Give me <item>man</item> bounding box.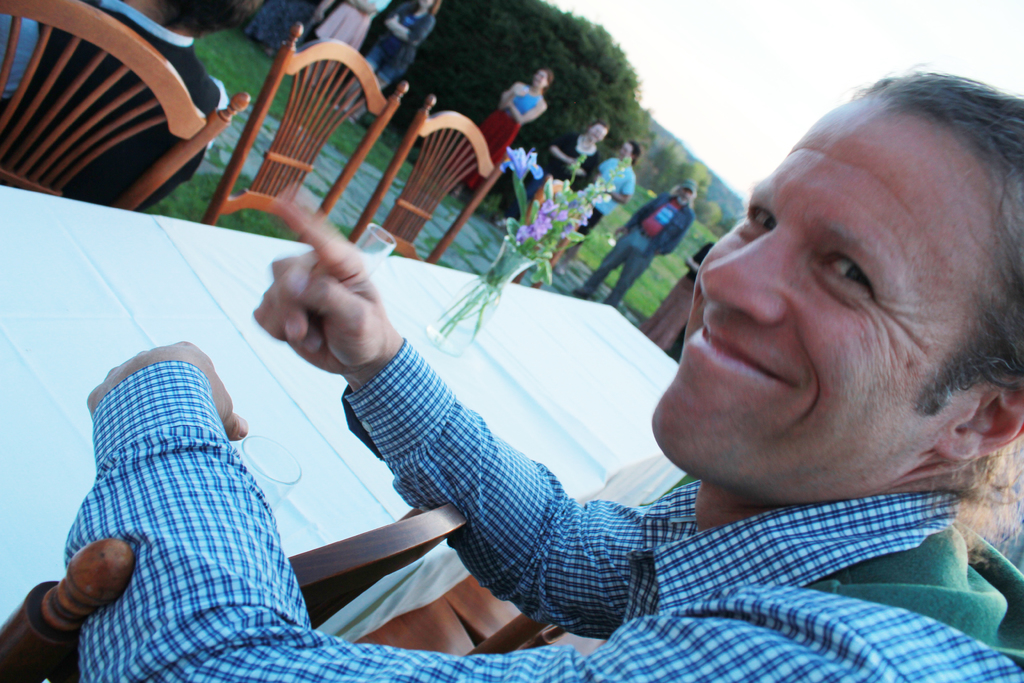
575/184/694/313.
